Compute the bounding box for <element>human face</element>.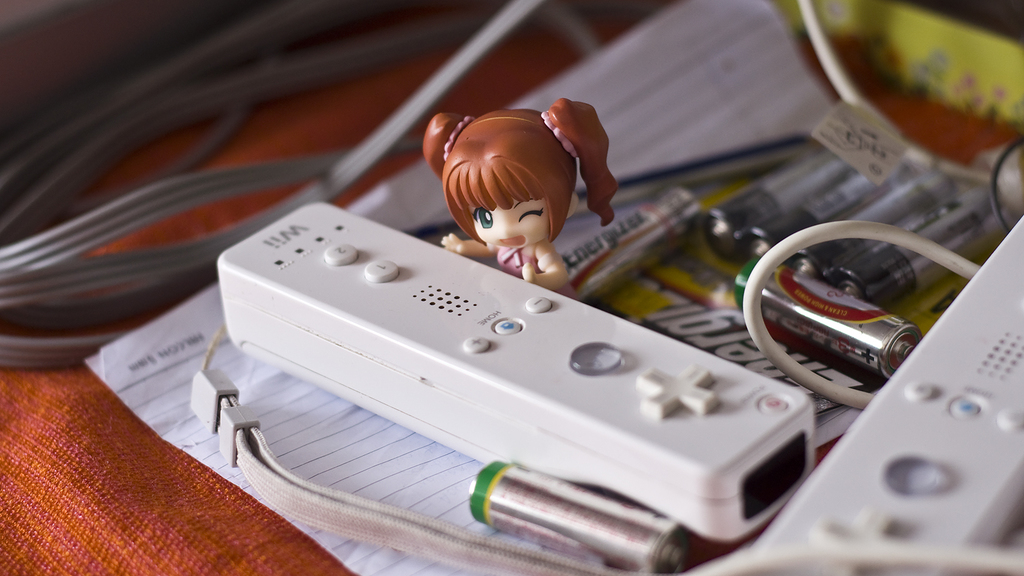
[x1=470, y1=193, x2=549, y2=250].
